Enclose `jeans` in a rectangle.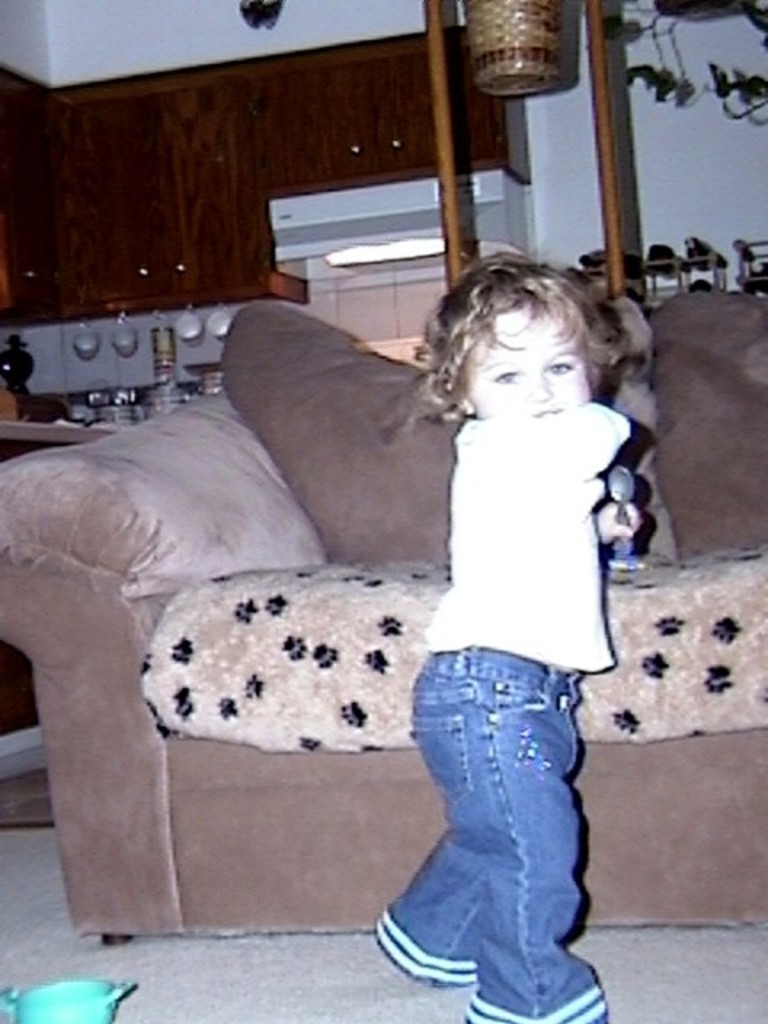
rect(366, 646, 610, 1008).
